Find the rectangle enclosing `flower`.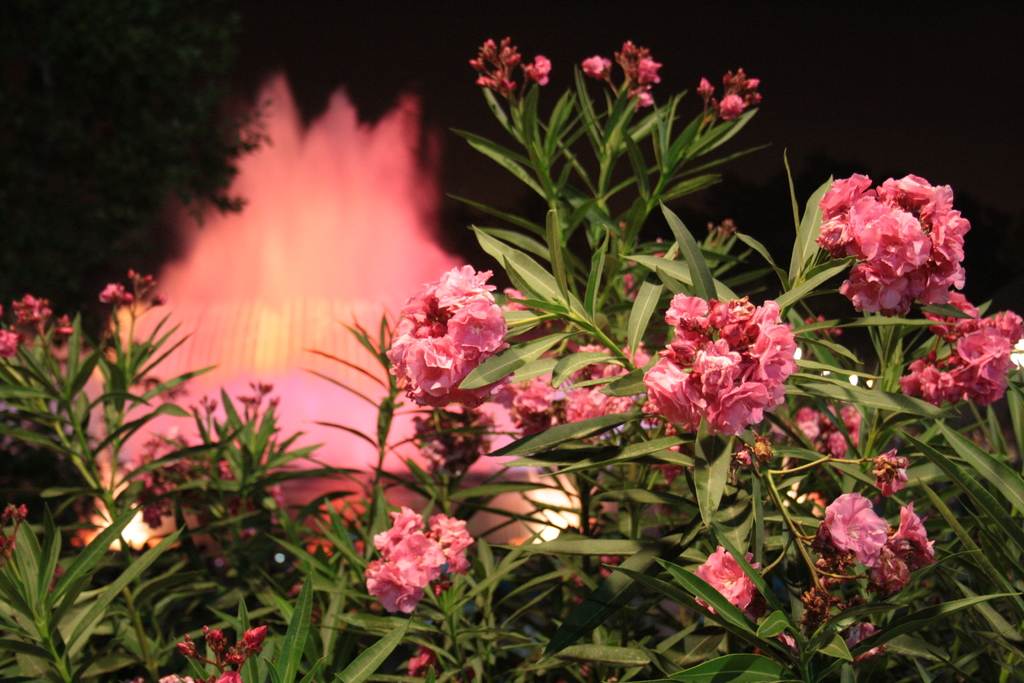
895,503,936,559.
